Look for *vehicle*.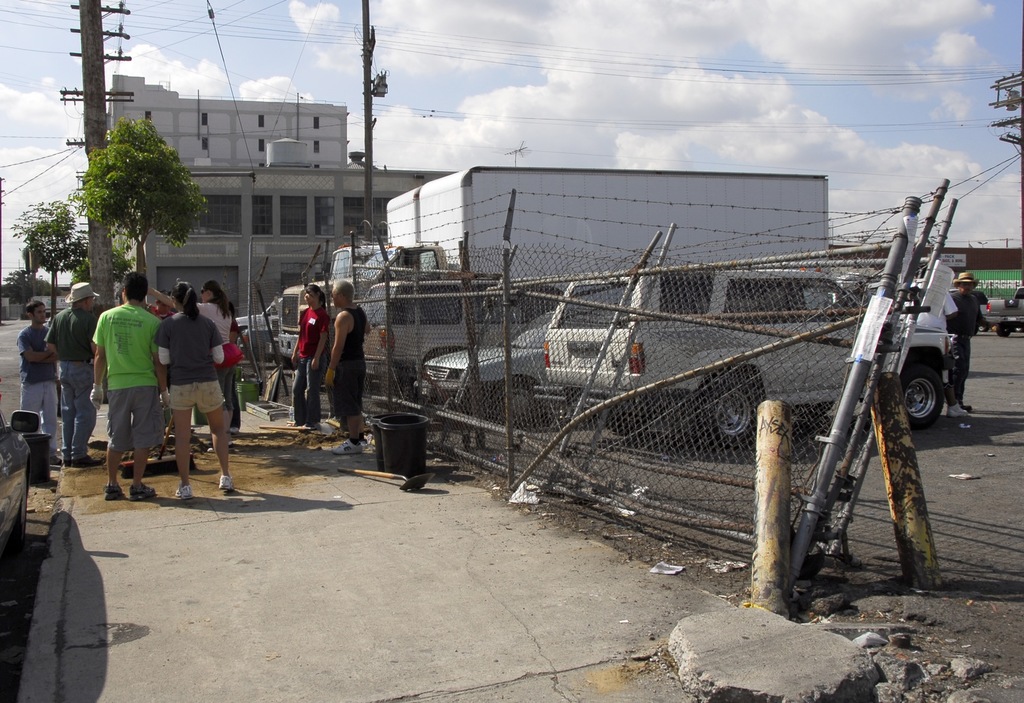
Found: pyautogui.locateOnScreen(232, 297, 279, 345).
